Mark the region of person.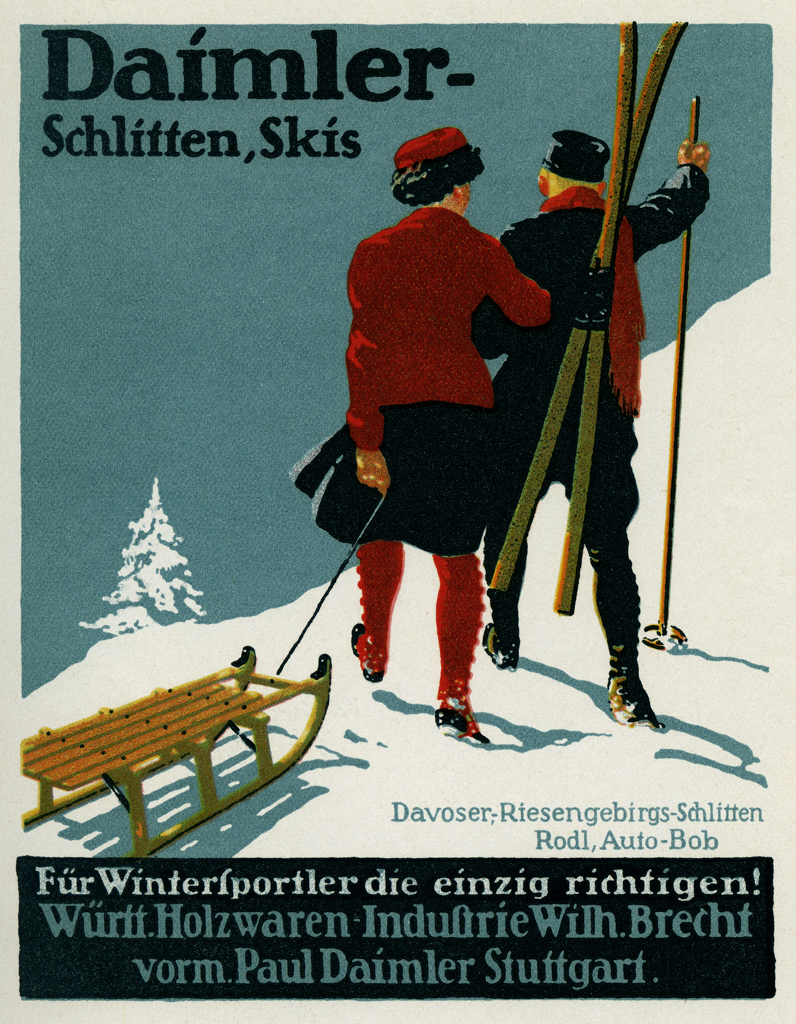
Region: left=323, top=124, right=572, bottom=758.
